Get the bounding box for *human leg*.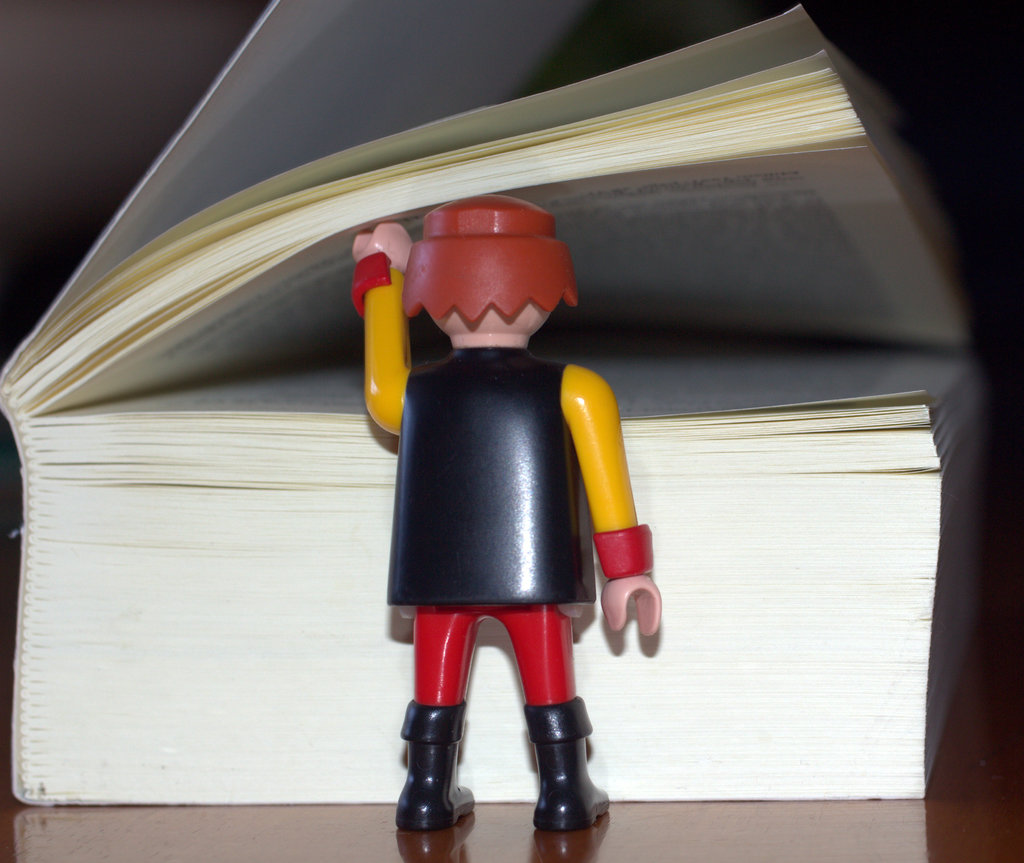
497:606:609:834.
